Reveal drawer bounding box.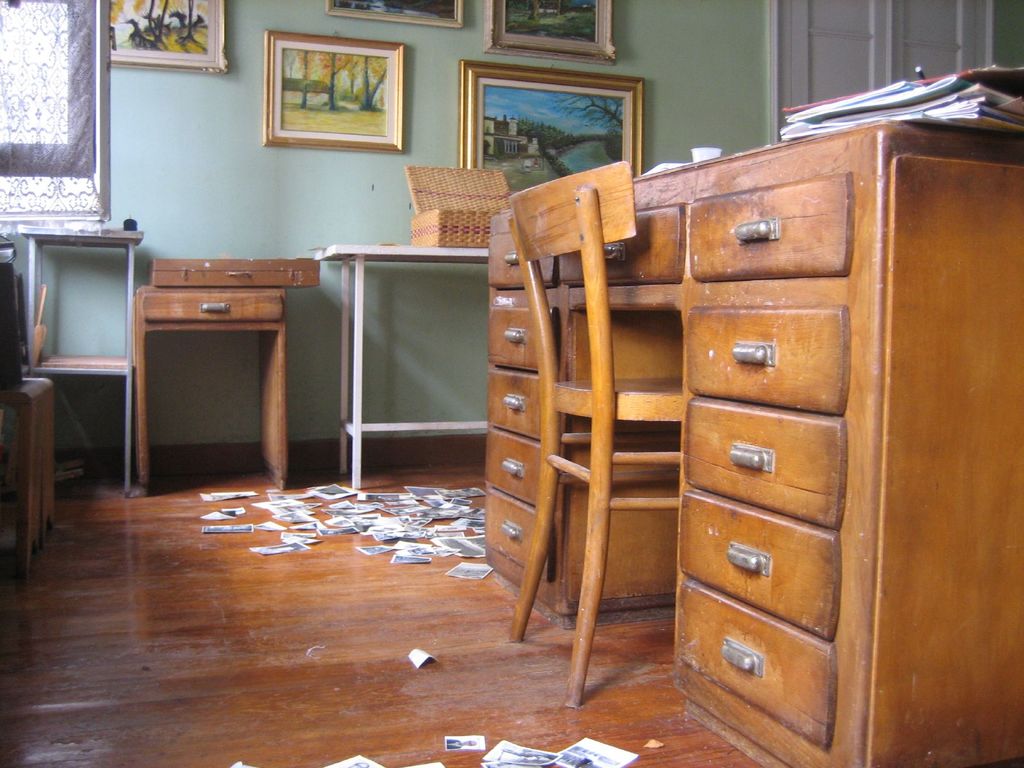
Revealed: region(138, 288, 284, 324).
